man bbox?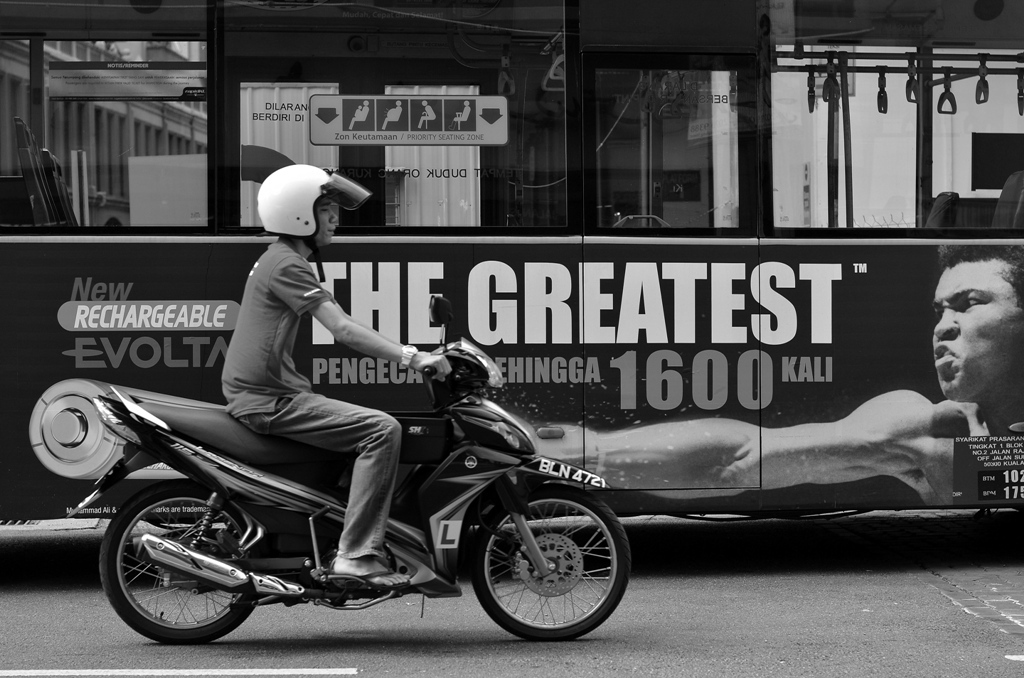
pyautogui.locateOnScreen(517, 231, 1023, 497)
